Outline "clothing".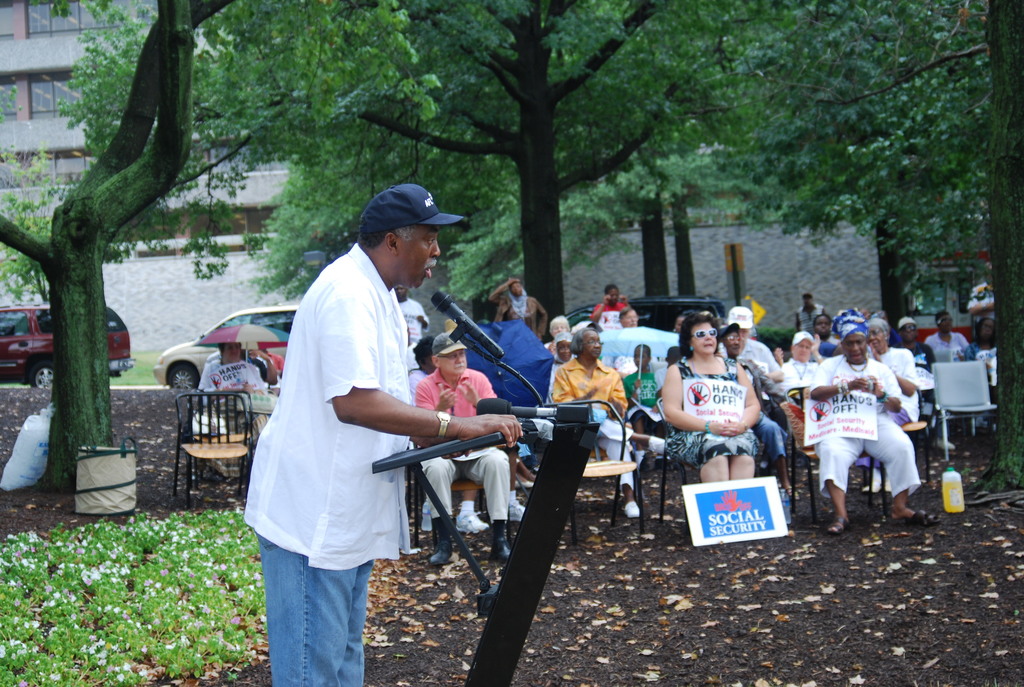
Outline: box(252, 354, 271, 375).
